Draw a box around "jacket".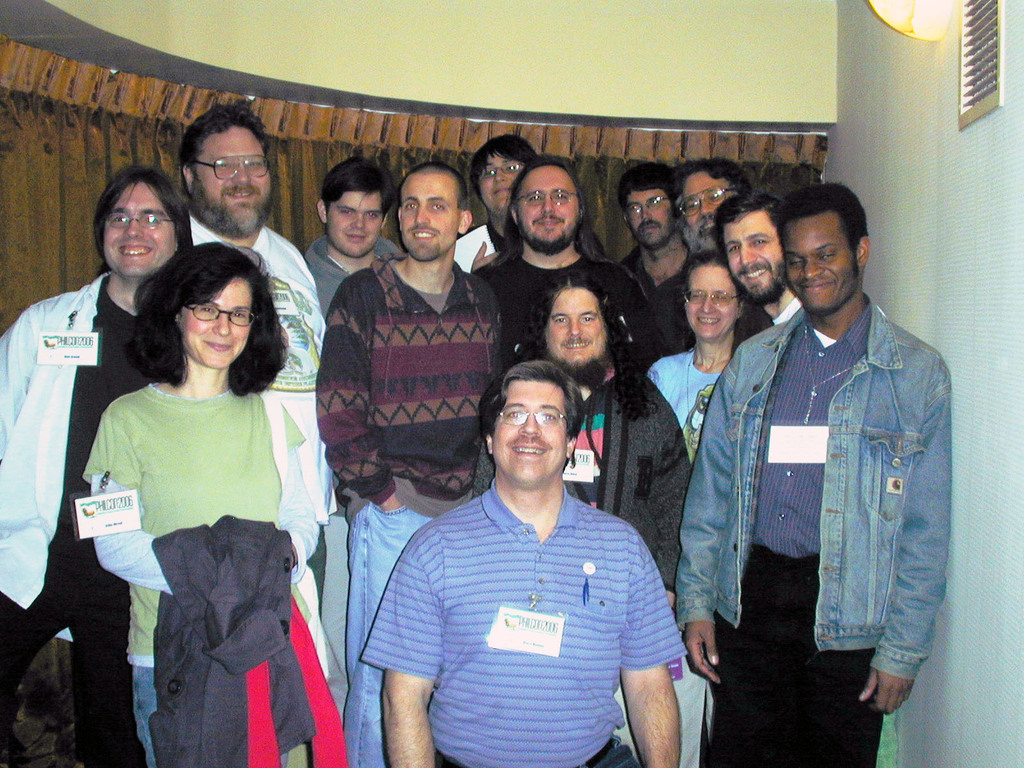
694,191,952,686.
